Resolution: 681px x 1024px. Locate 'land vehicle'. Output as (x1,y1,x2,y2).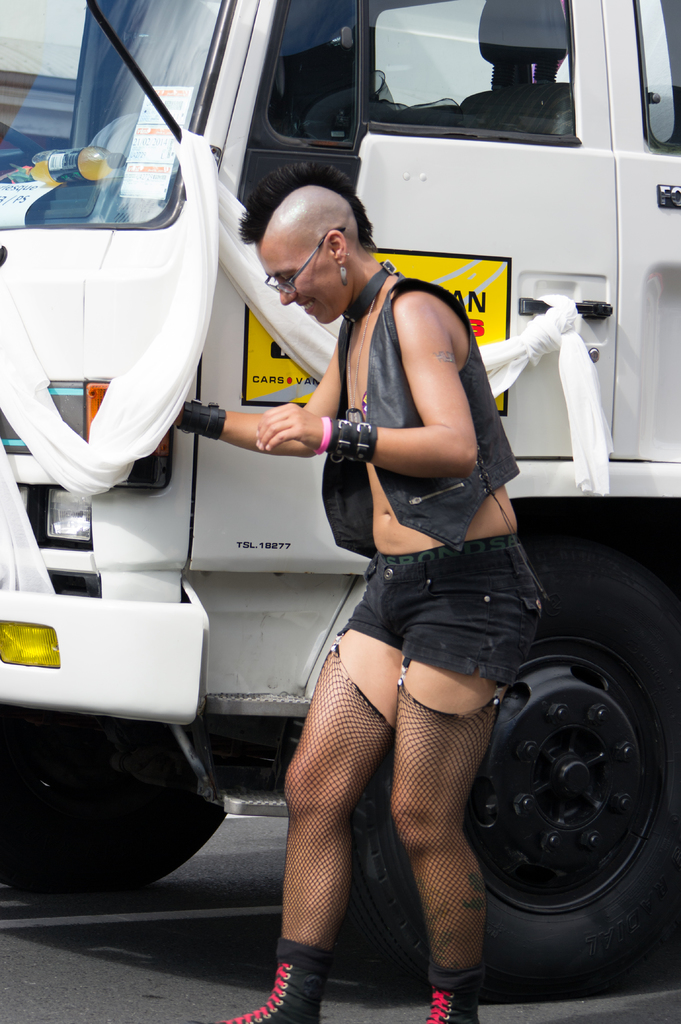
(0,0,680,989).
